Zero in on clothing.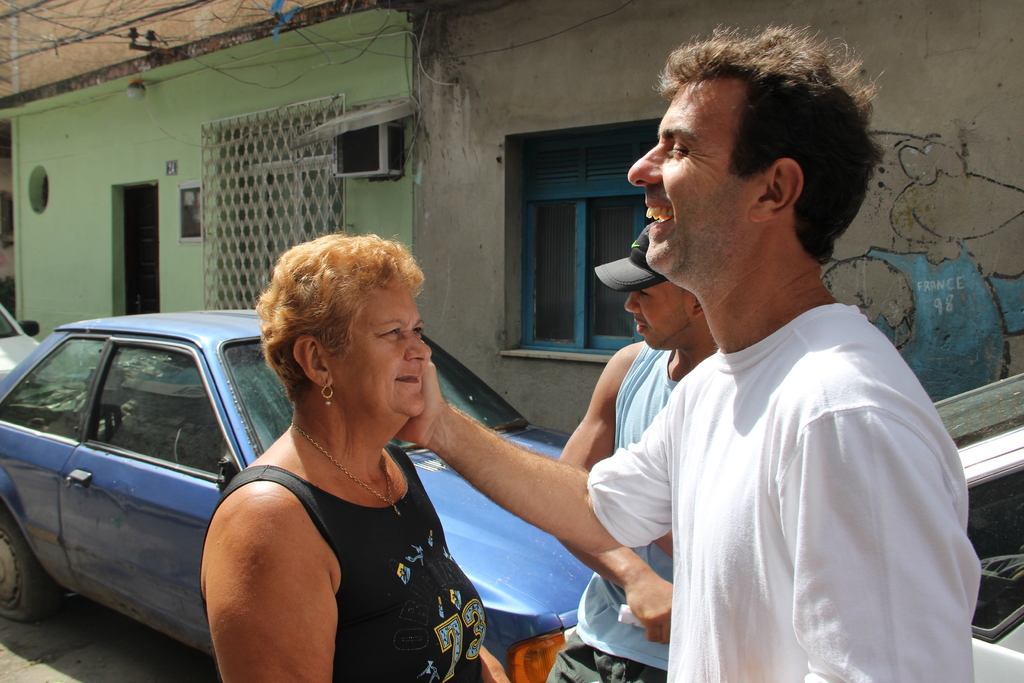
Zeroed in: crop(543, 342, 681, 682).
